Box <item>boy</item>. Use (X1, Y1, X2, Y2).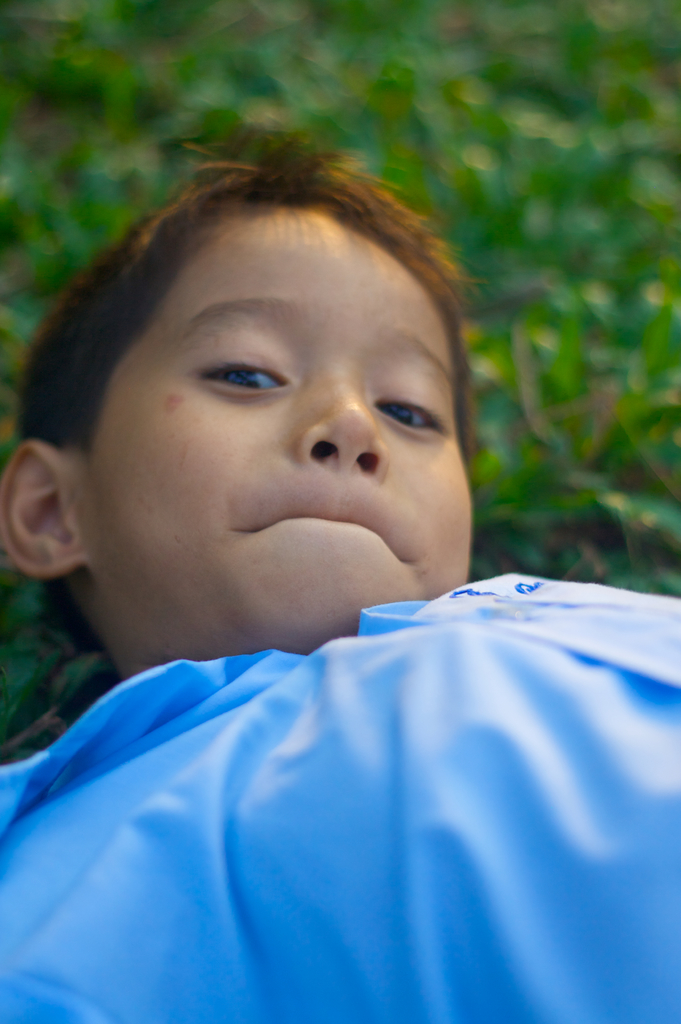
(0, 132, 680, 1022).
